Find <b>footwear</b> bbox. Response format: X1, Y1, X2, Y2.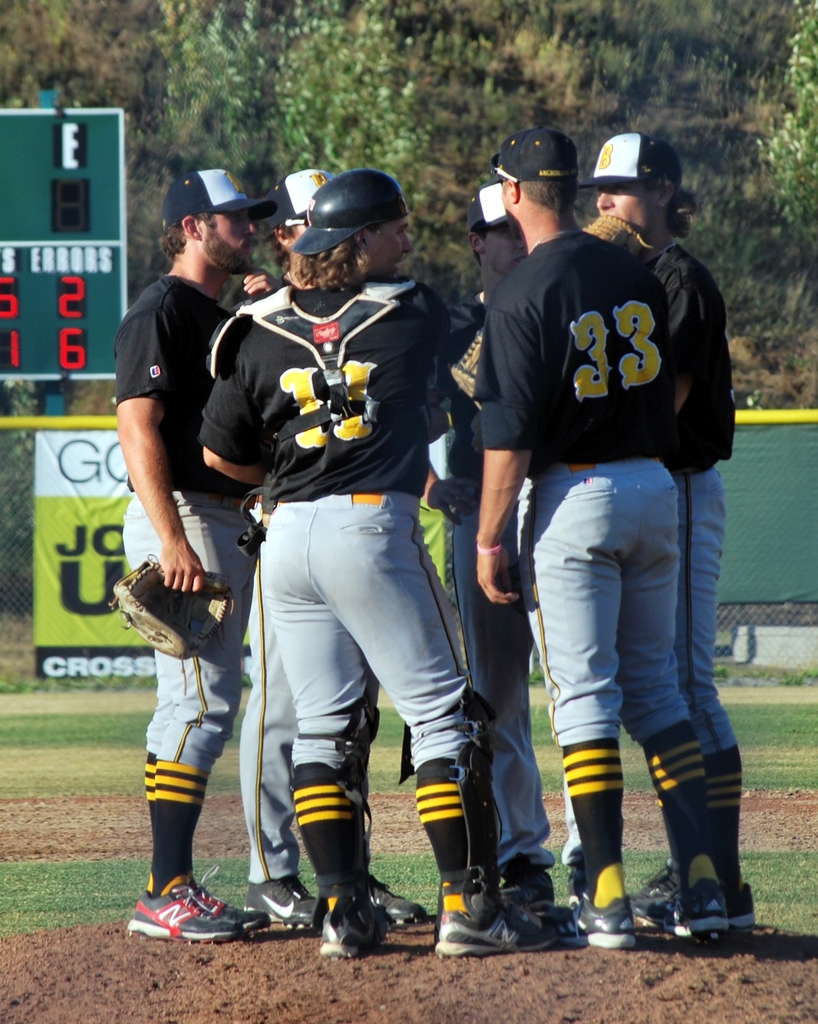
318, 898, 383, 956.
